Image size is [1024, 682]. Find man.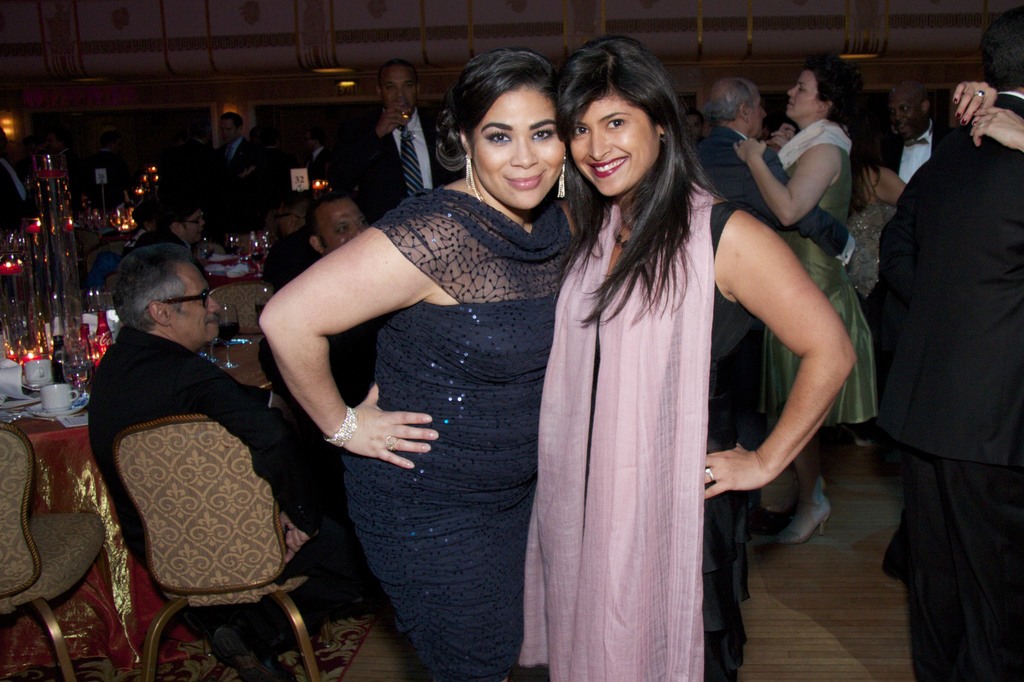
detection(886, 86, 964, 190).
